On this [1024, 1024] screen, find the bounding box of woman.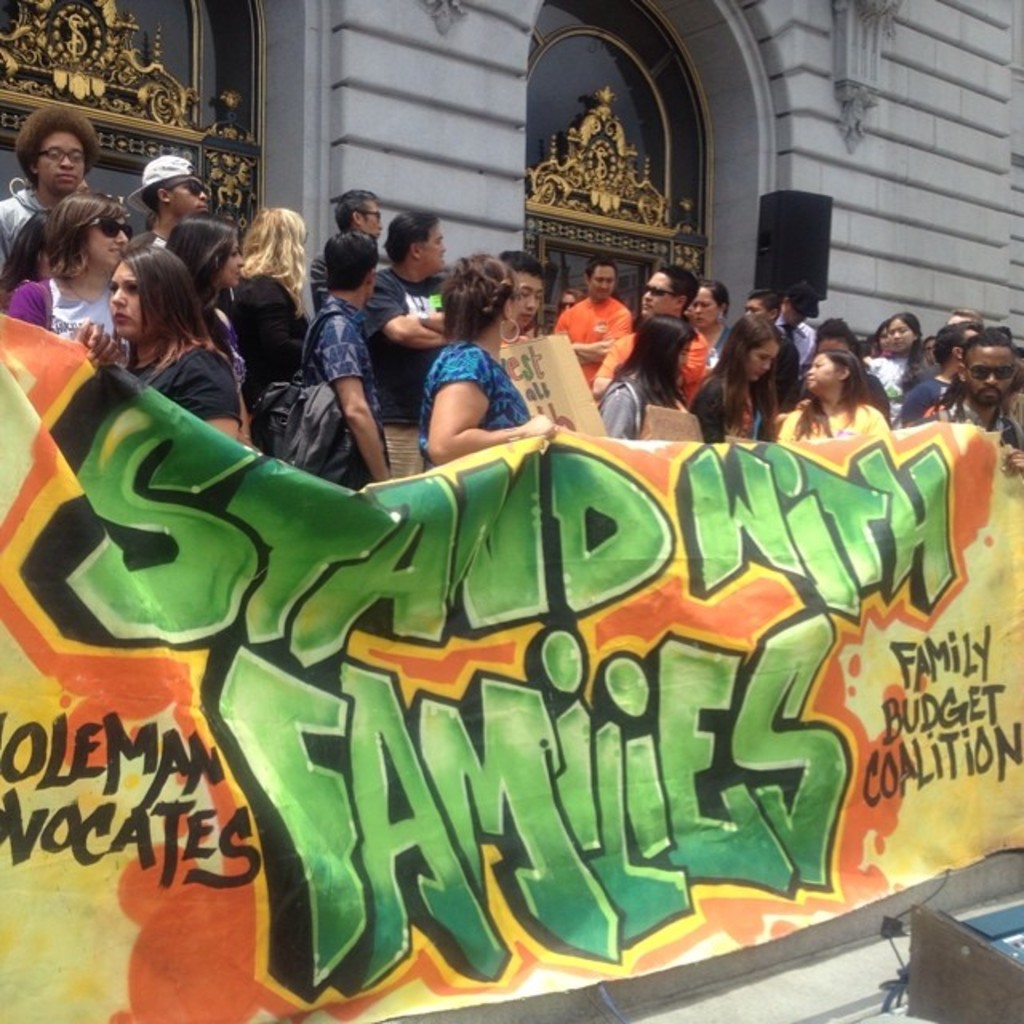
Bounding box: {"left": 421, "top": 261, "right": 558, "bottom": 469}.
